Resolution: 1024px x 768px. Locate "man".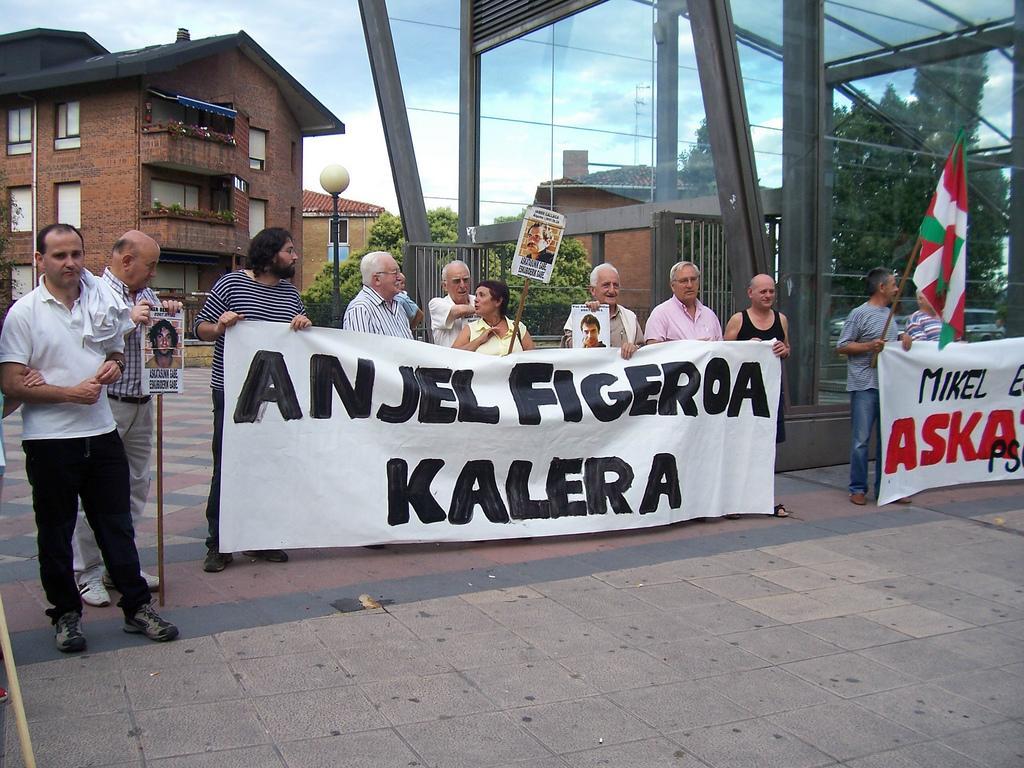
box=[722, 272, 794, 518].
